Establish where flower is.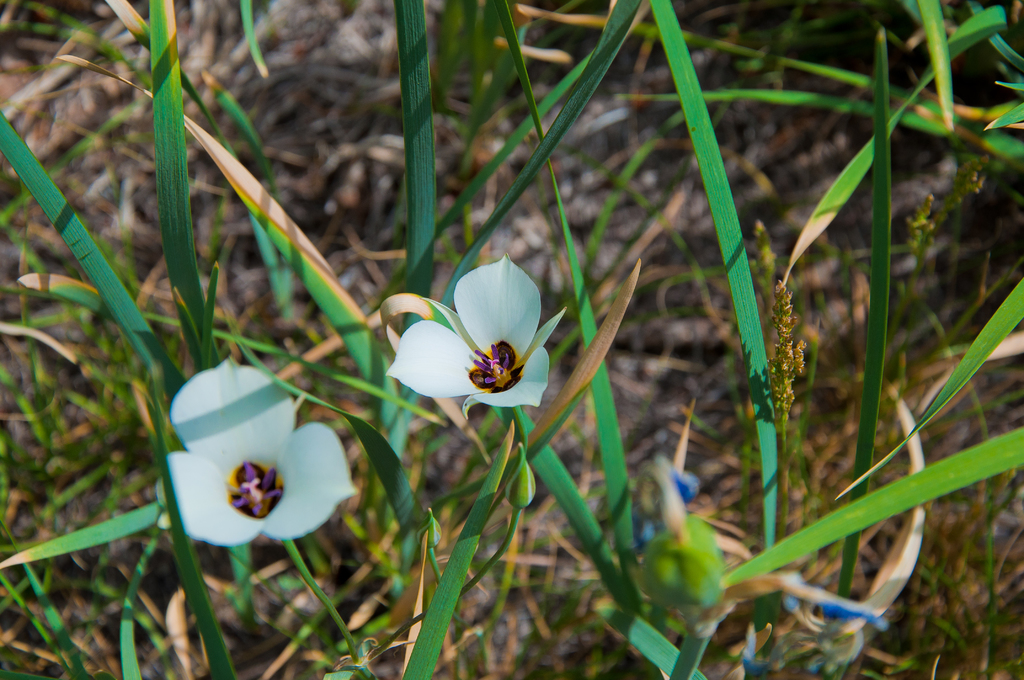
Established at <bbox>155, 358, 358, 549</bbox>.
